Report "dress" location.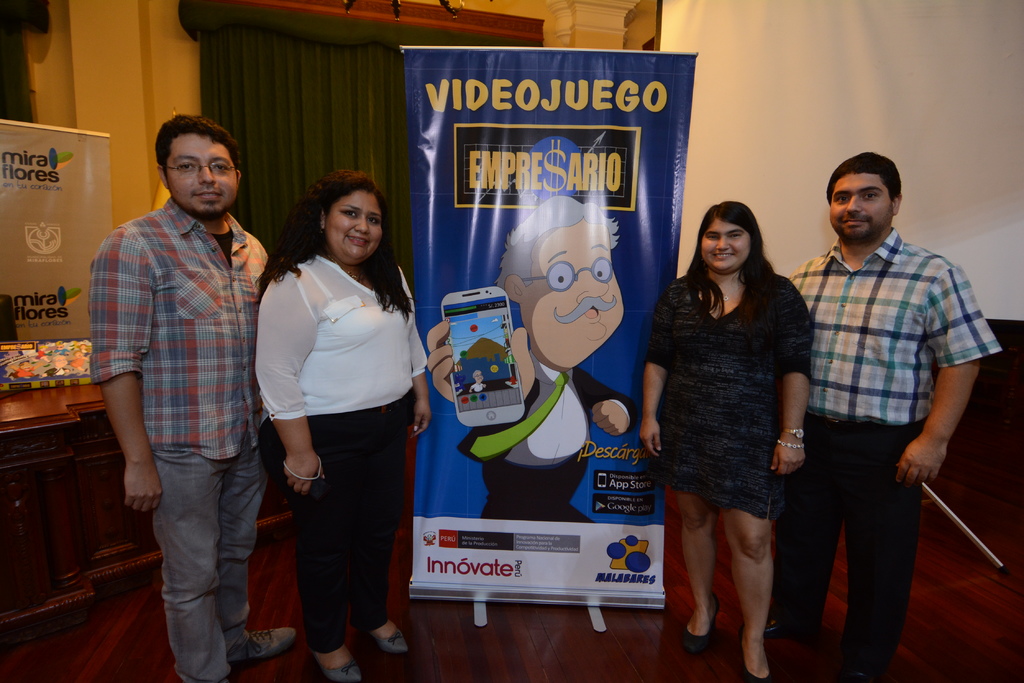
Report: [653, 255, 818, 515].
